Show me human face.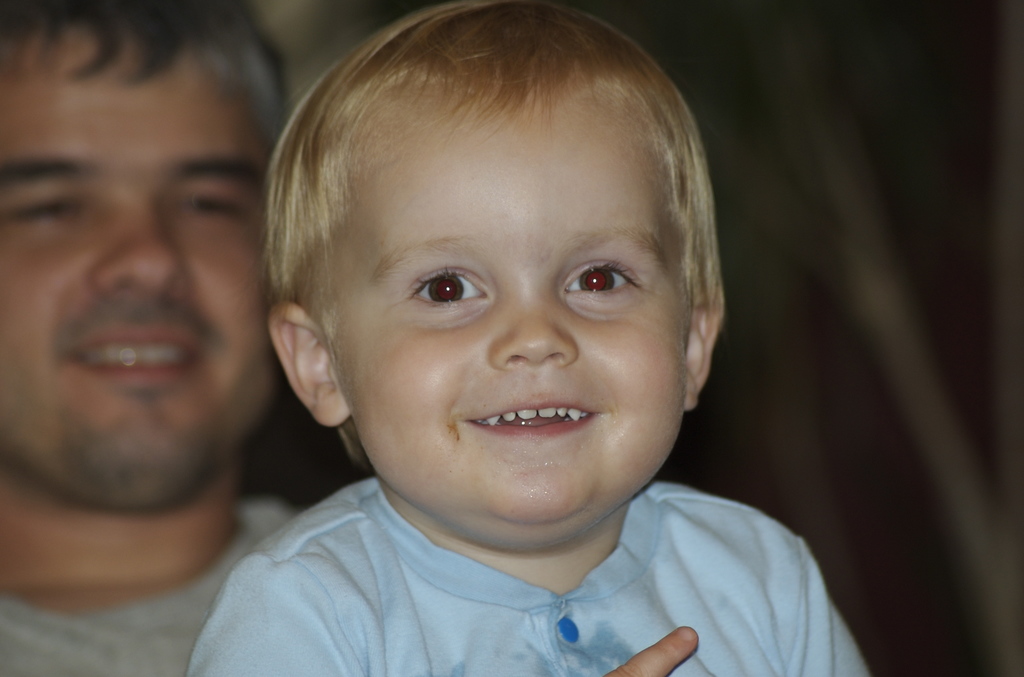
human face is here: region(312, 85, 698, 528).
